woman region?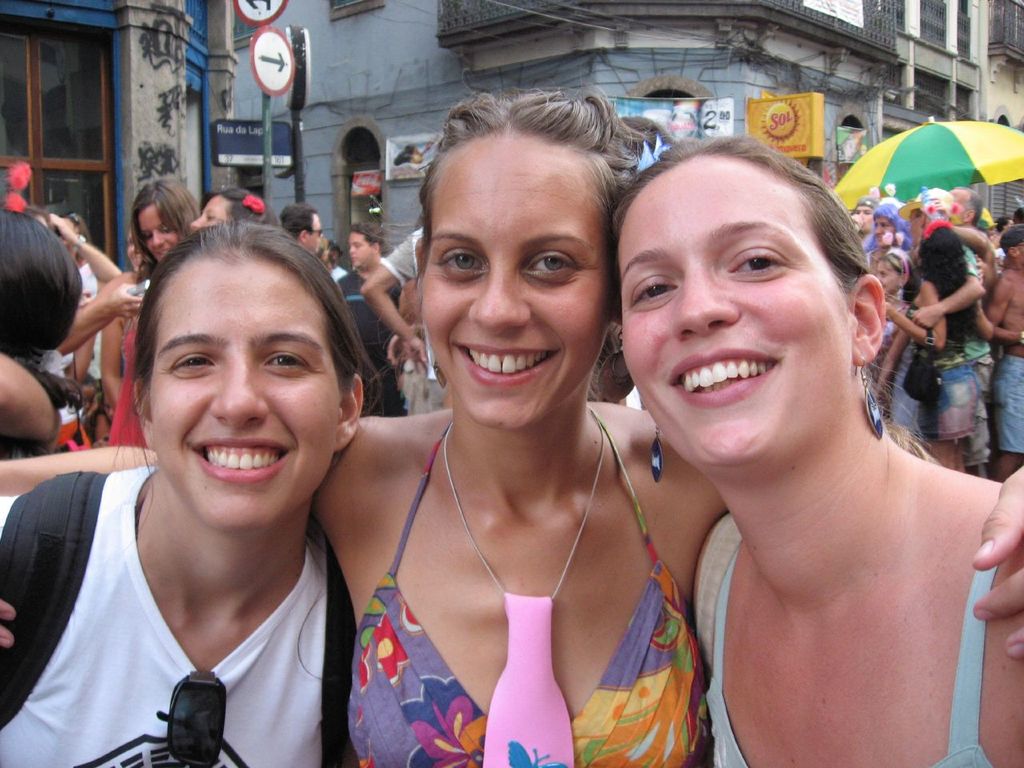
[left=0, top=221, right=361, bottom=767]
